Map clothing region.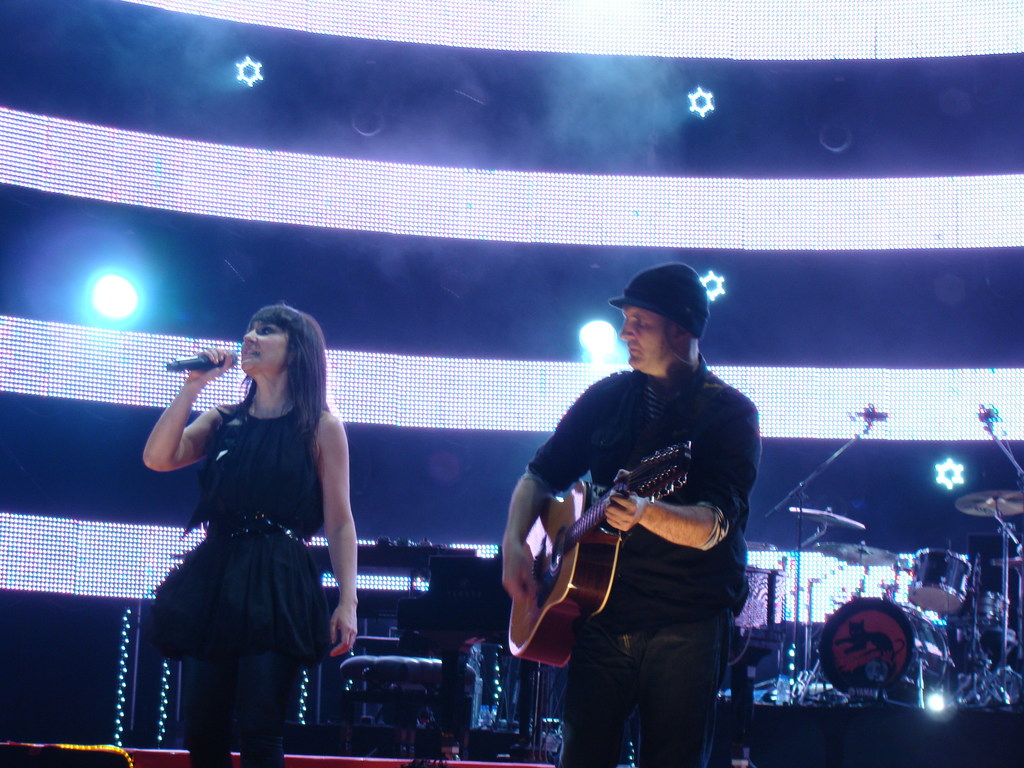
Mapped to <box>524,370,762,767</box>.
